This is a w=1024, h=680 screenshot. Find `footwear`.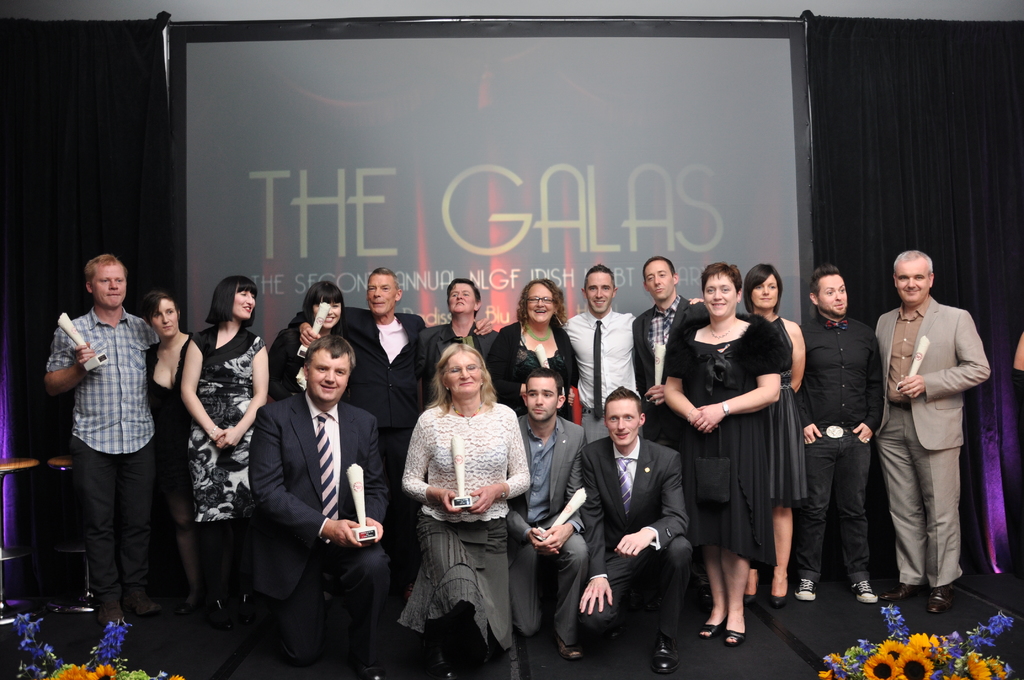
Bounding box: crop(490, 629, 525, 679).
